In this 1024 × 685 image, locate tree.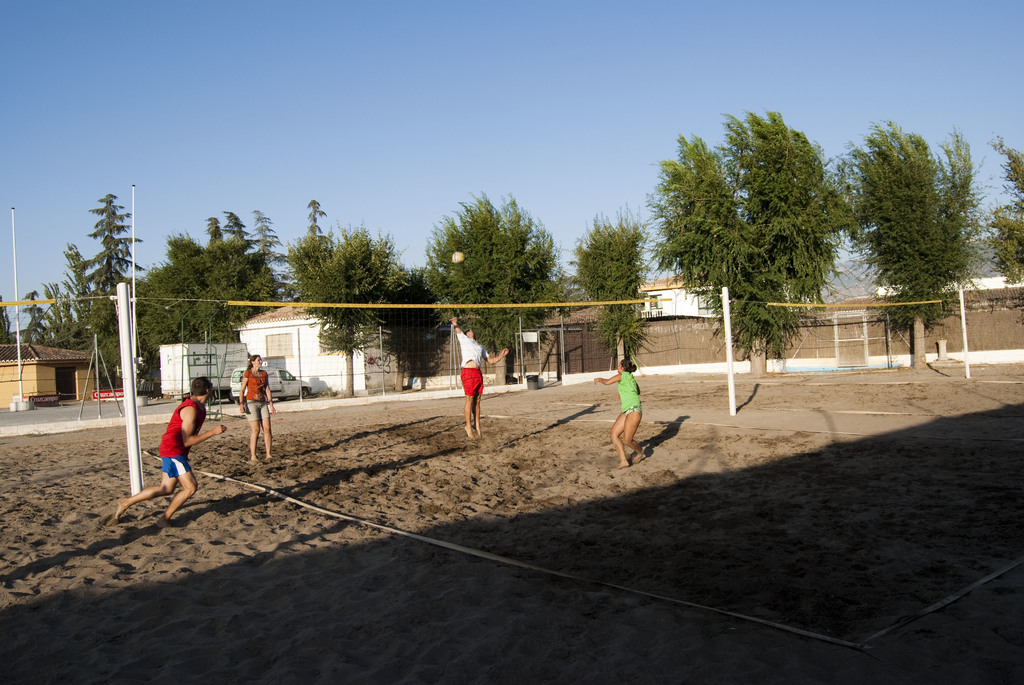
Bounding box: <box>640,106,855,375</box>.
